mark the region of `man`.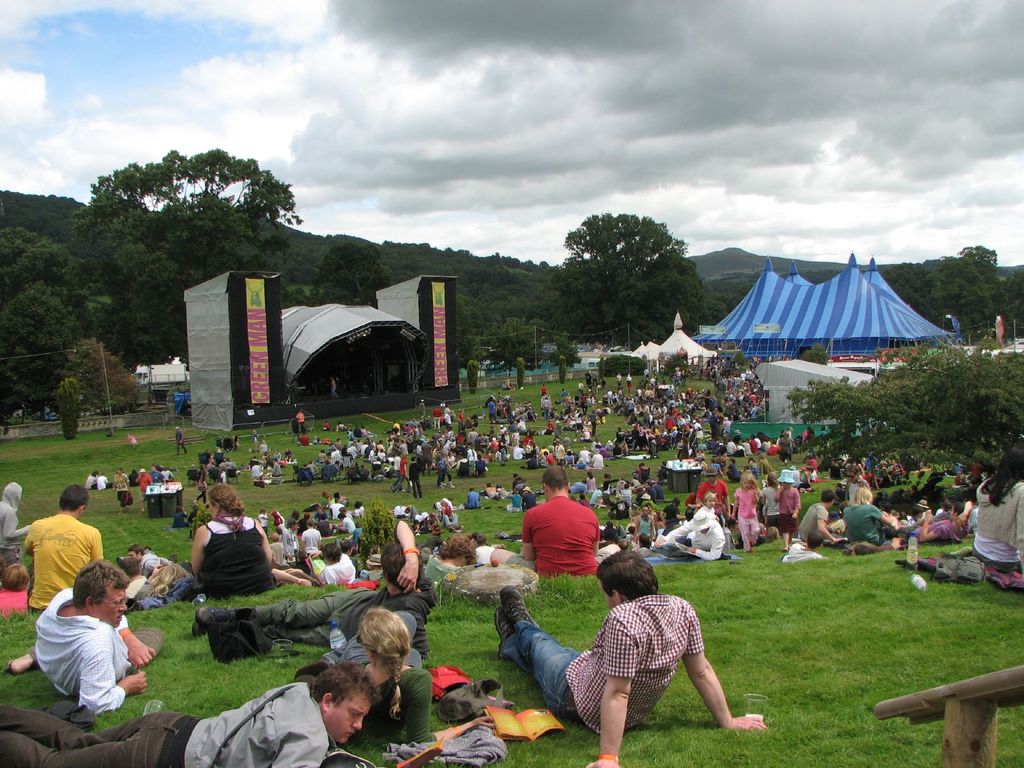
Region: bbox=[796, 490, 847, 545].
